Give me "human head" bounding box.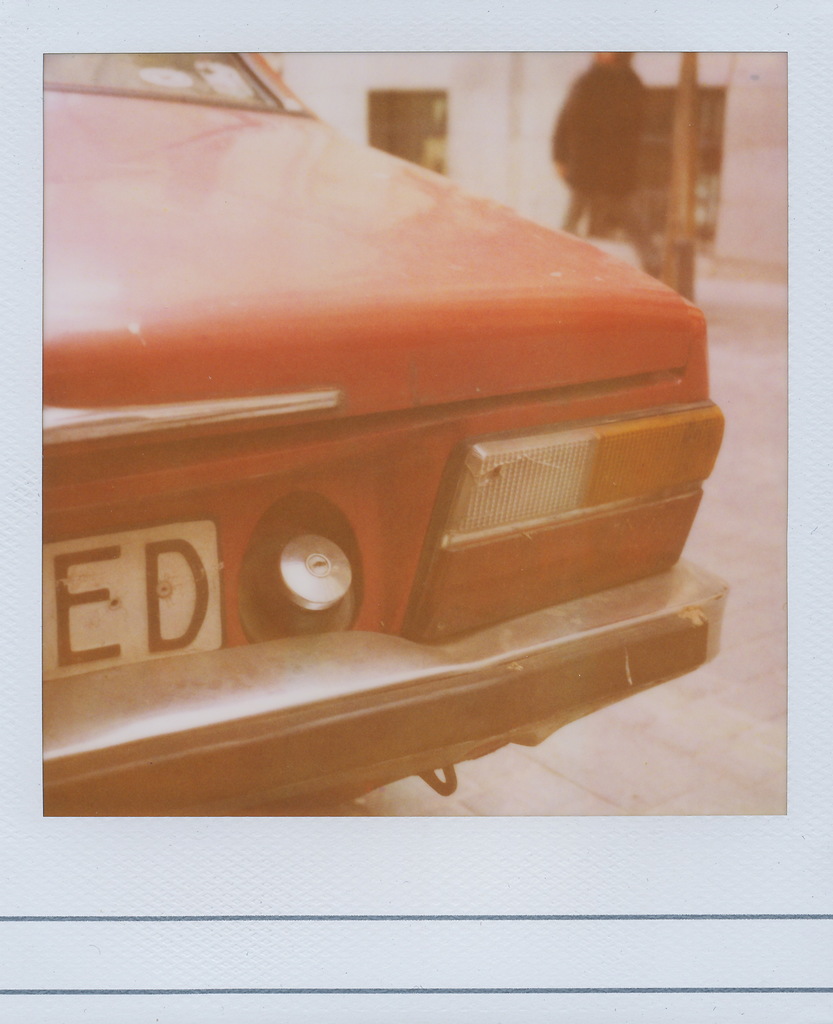
crop(615, 50, 635, 62).
